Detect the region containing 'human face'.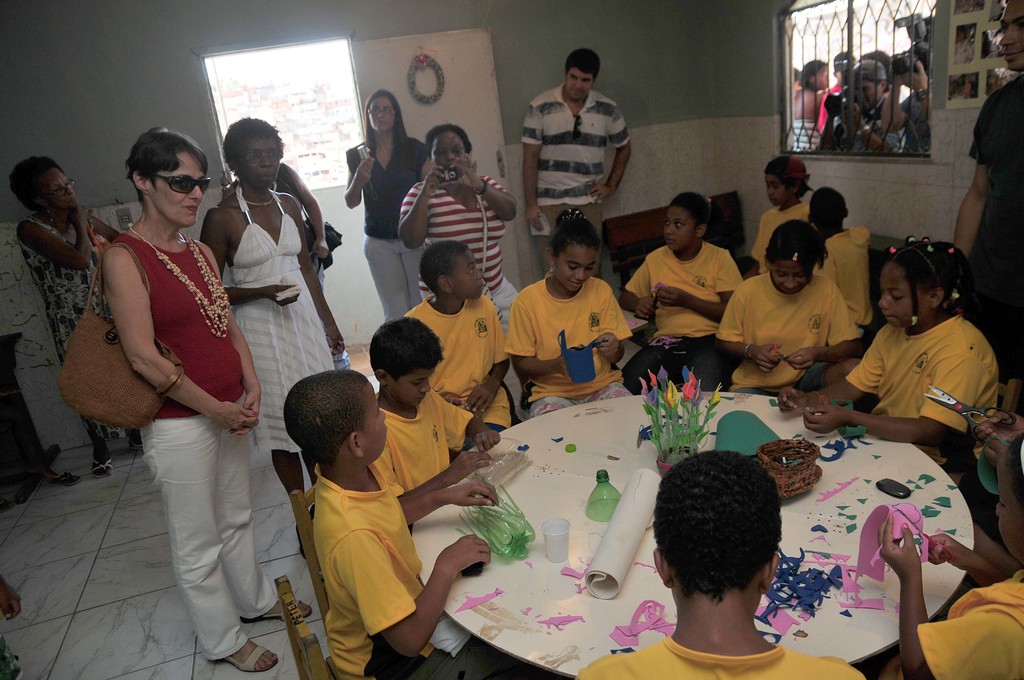
bbox(666, 209, 696, 254).
